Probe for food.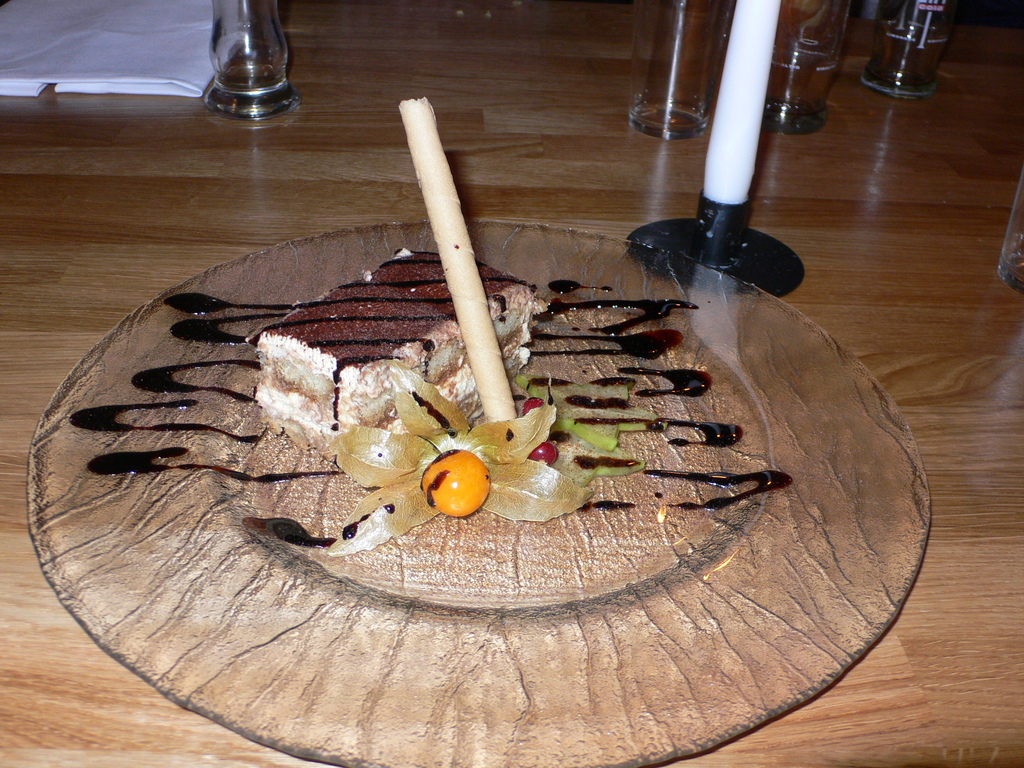
Probe result: (241, 459, 797, 559).
